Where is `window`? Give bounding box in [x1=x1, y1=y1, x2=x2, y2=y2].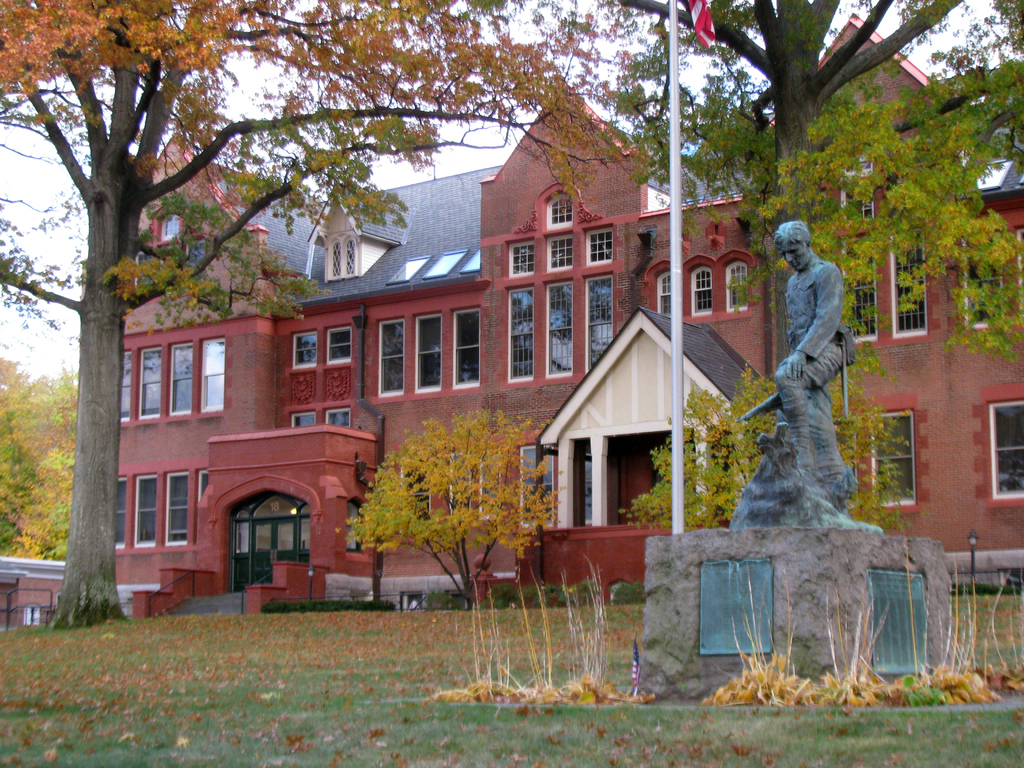
[x1=520, y1=447, x2=554, y2=524].
